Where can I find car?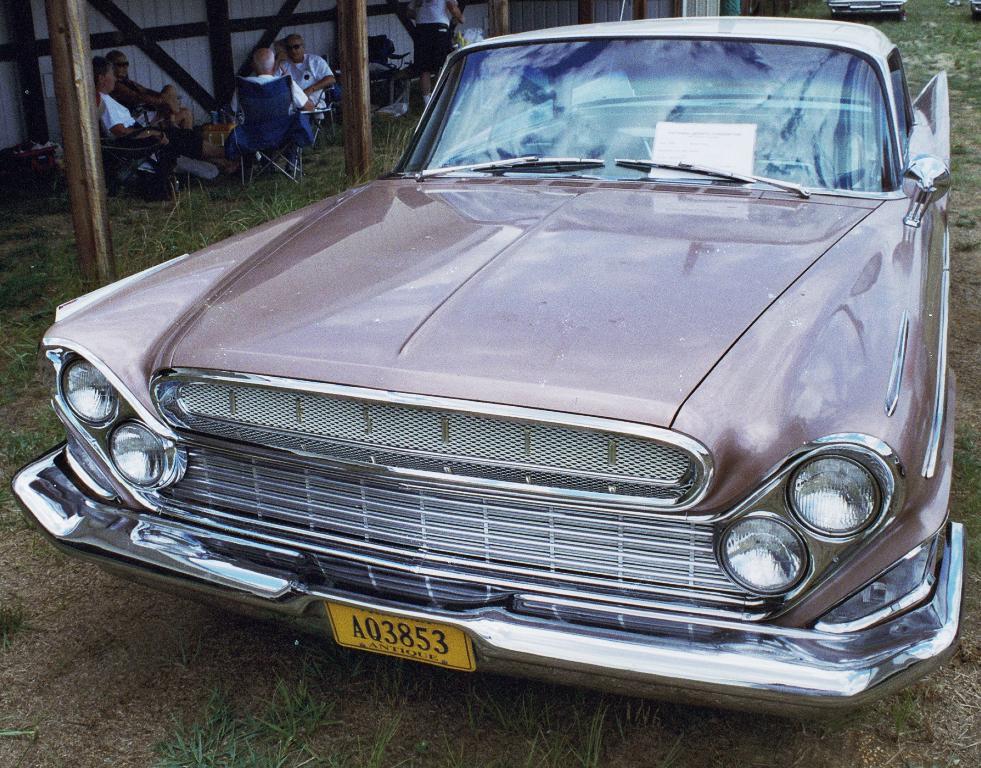
You can find it at 8,0,968,710.
